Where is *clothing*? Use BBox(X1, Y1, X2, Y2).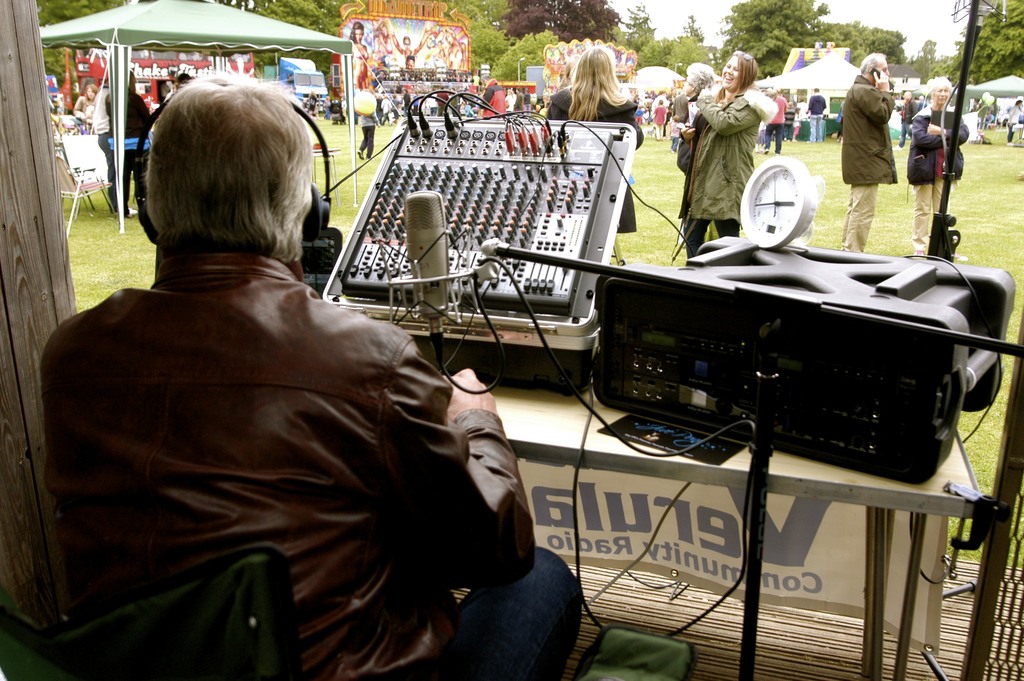
BBox(1007, 104, 1023, 142).
